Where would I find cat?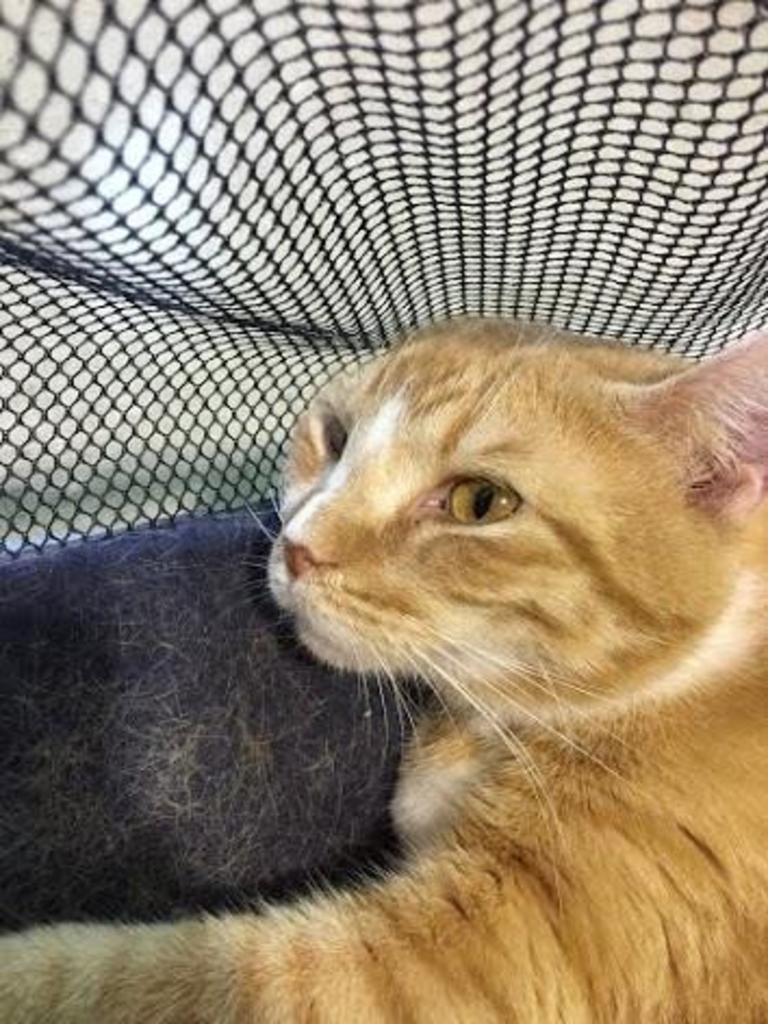
At left=0, top=304, right=766, bottom=1020.
